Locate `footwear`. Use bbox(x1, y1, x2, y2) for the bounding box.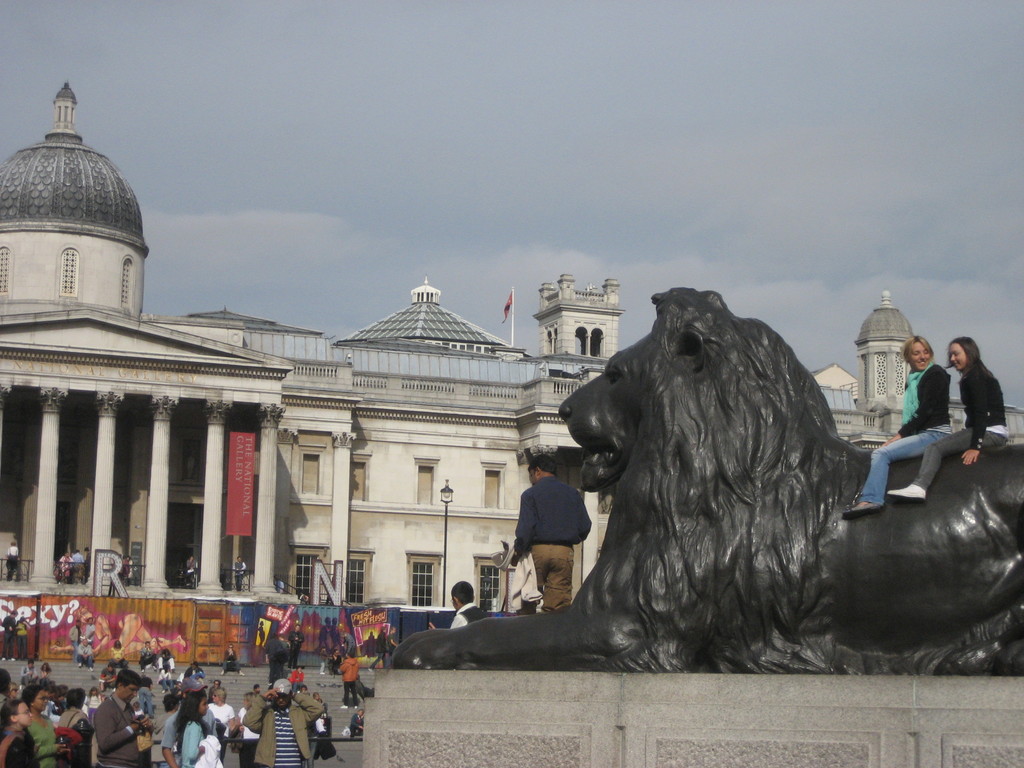
bbox(337, 705, 346, 708).
